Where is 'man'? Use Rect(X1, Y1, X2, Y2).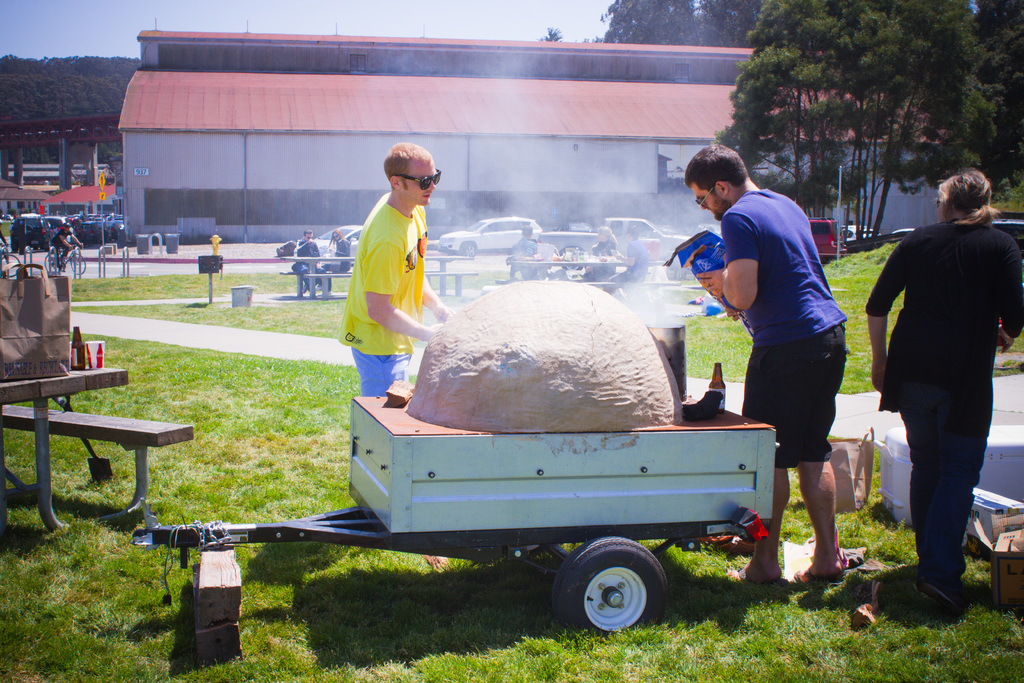
Rect(716, 160, 877, 554).
